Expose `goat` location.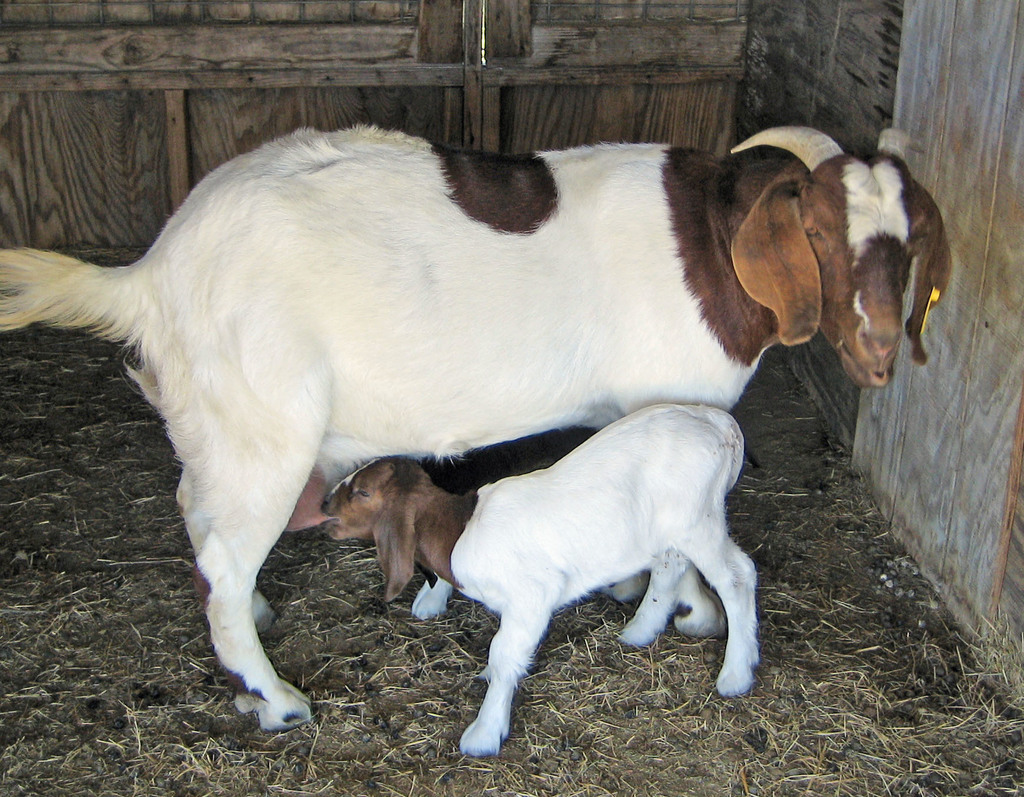
Exposed at 1,129,953,732.
